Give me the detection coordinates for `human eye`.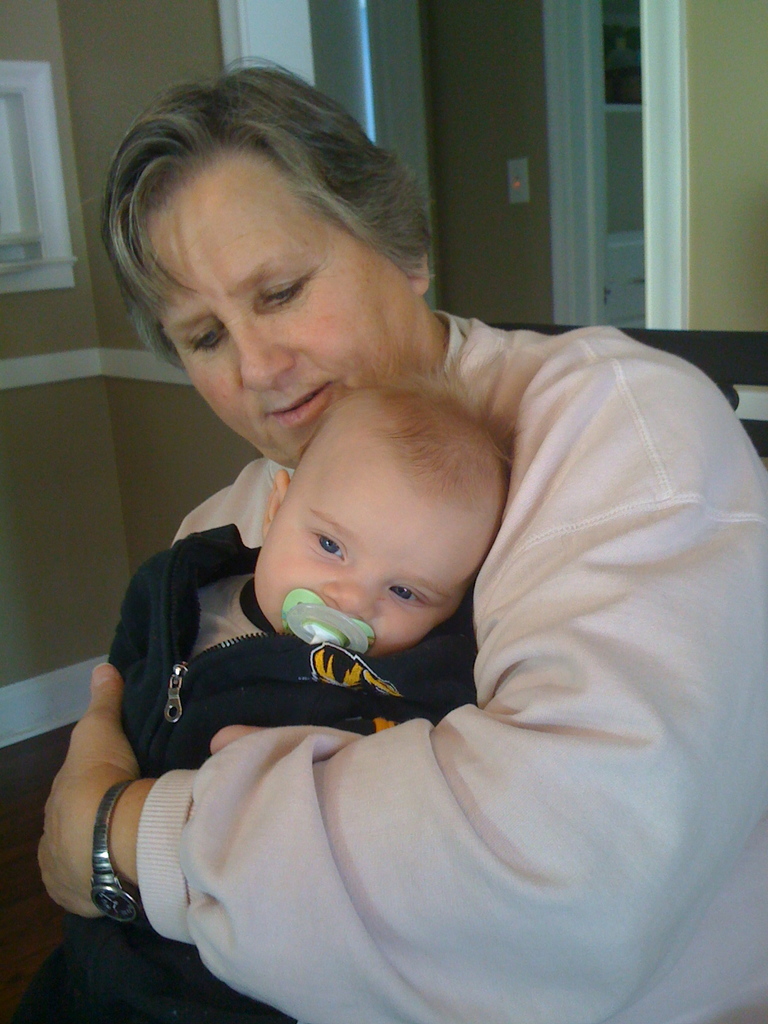
191 323 226 355.
